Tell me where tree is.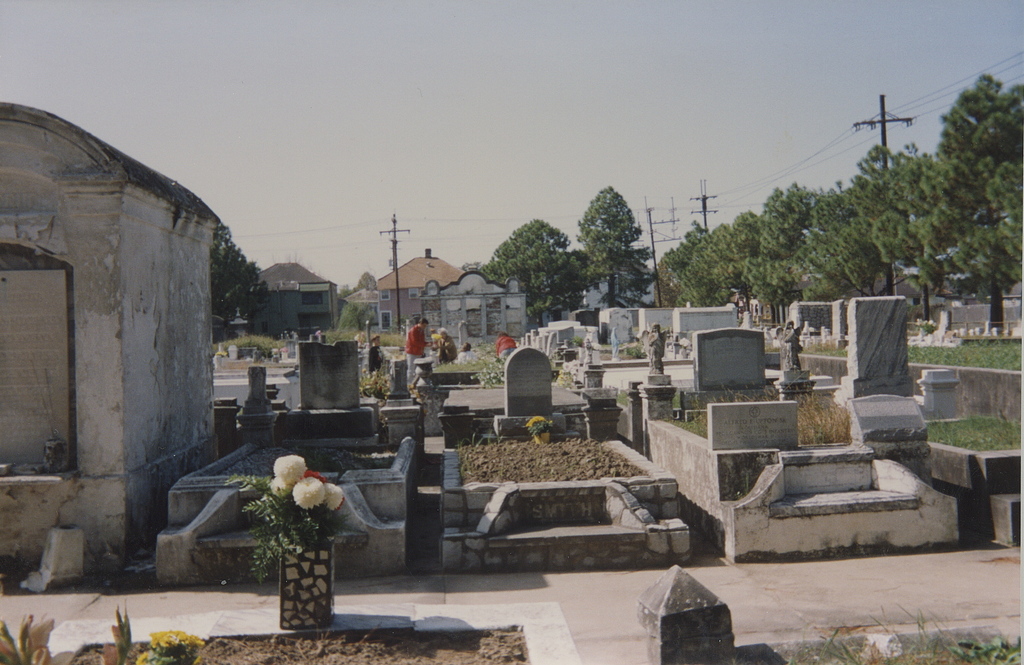
tree is at [573,174,650,288].
